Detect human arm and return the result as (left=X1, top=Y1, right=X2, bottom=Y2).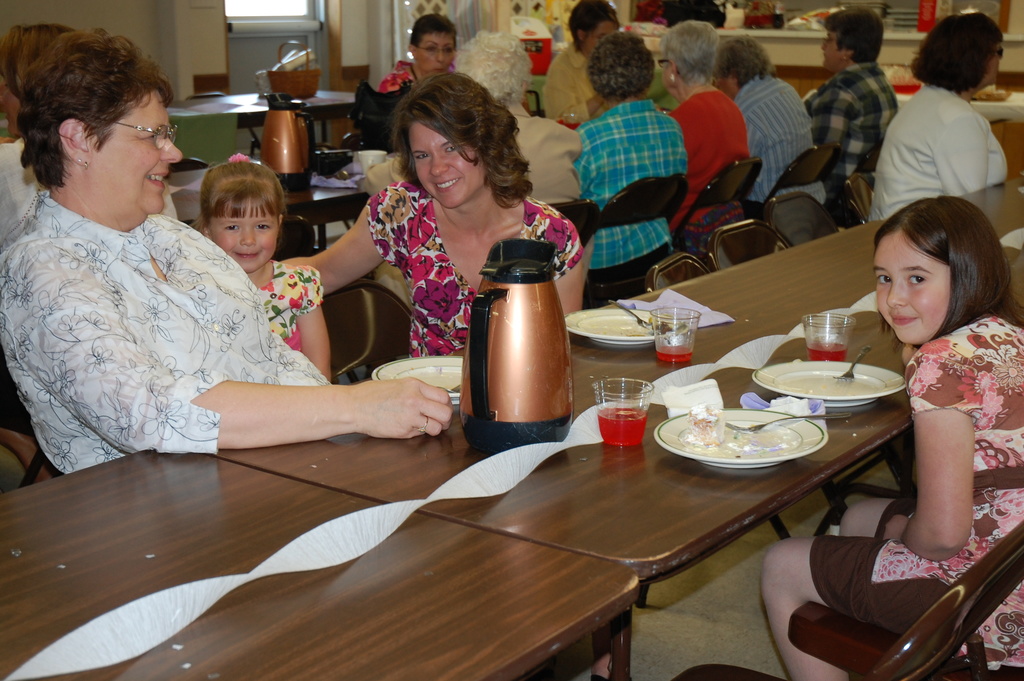
(left=298, top=272, right=337, bottom=382).
